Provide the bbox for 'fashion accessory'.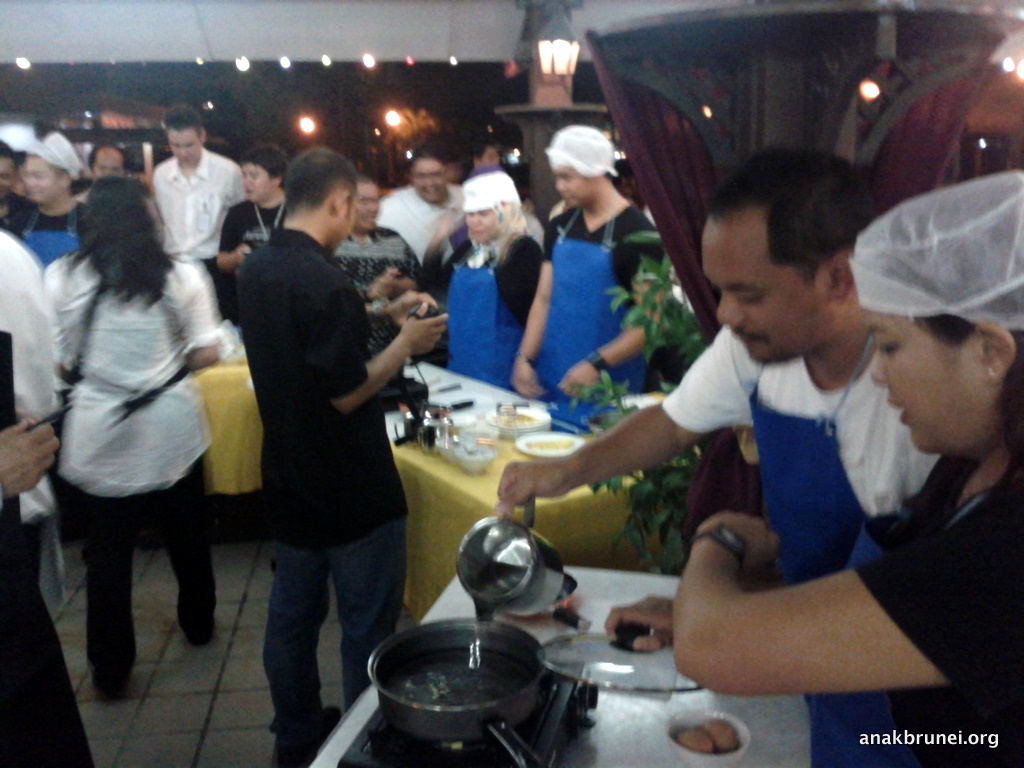
(30,132,80,178).
